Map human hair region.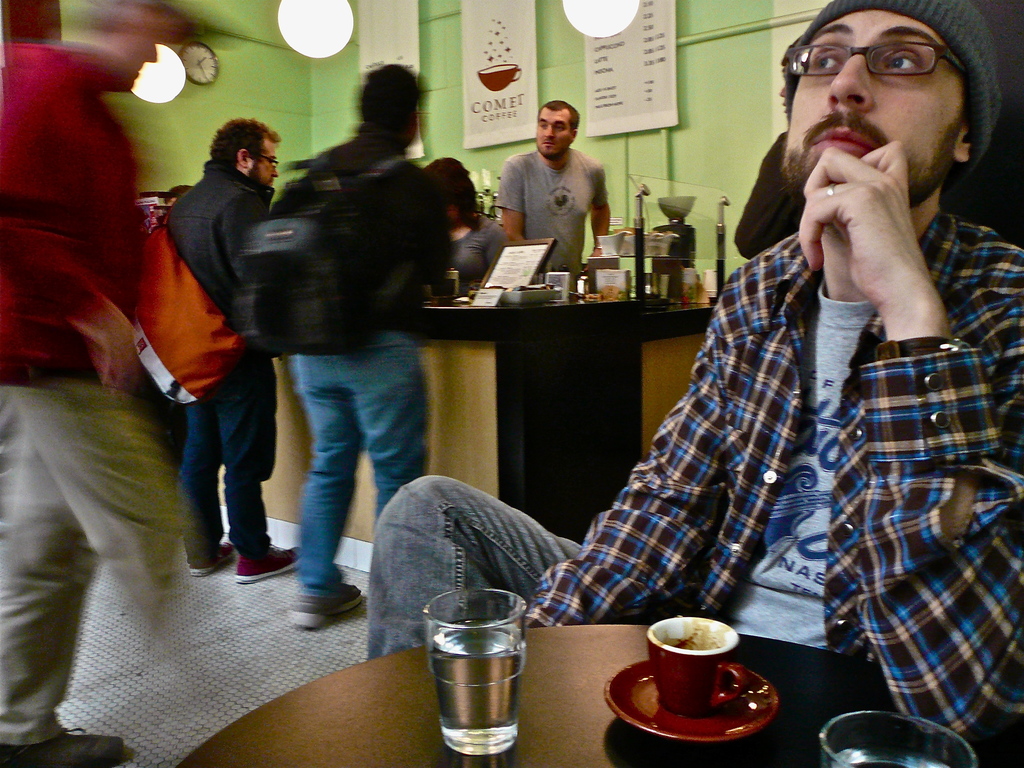
Mapped to 532/98/586/159.
